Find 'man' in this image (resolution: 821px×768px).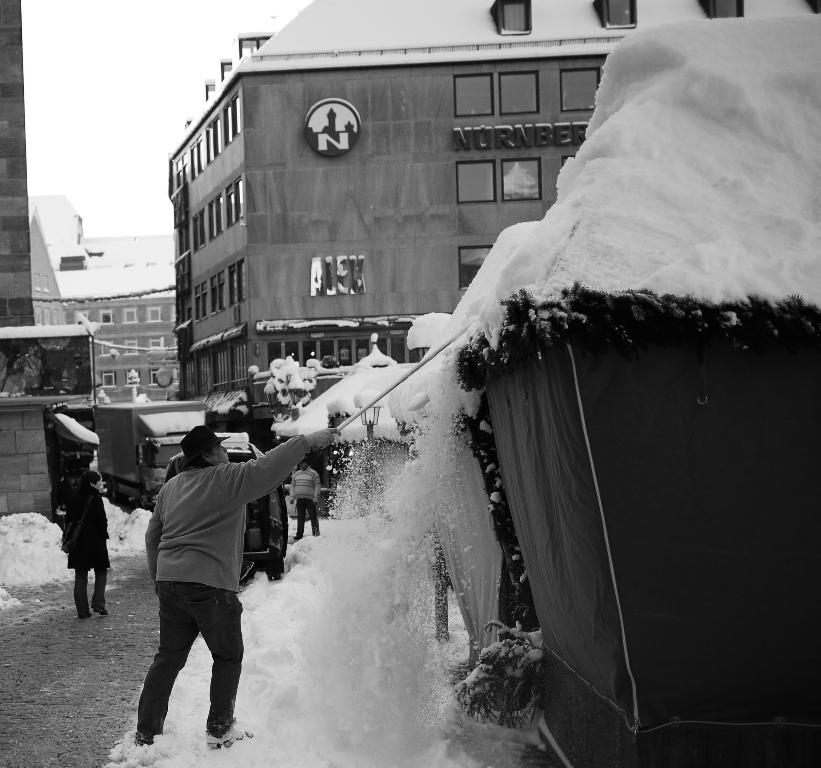
[left=102, top=404, right=326, bottom=717].
